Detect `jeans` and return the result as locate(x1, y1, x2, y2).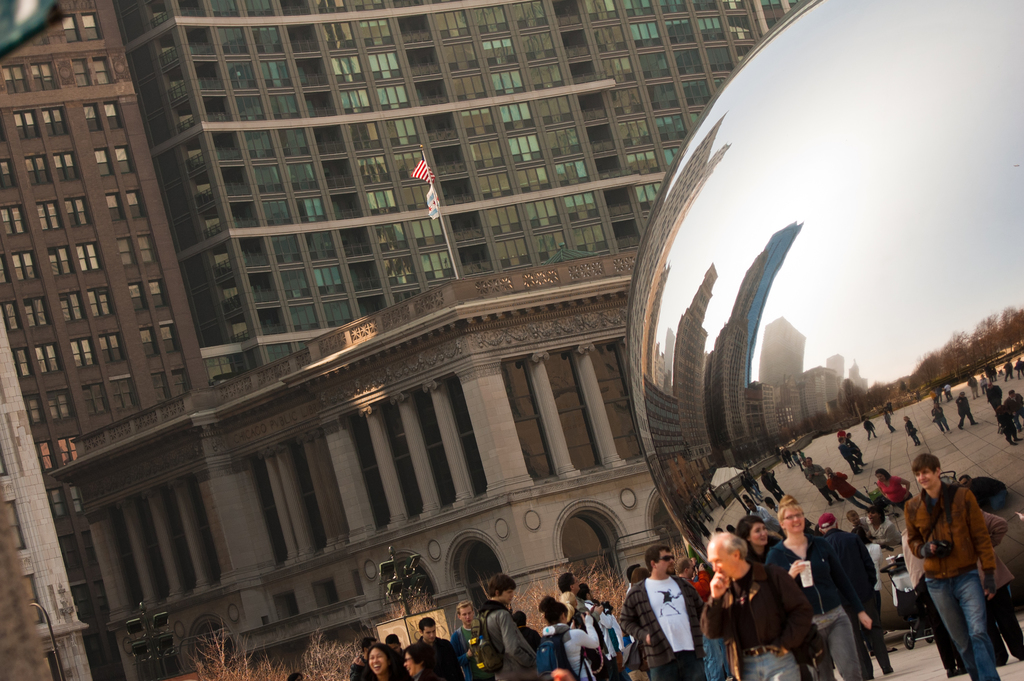
locate(702, 637, 723, 679).
